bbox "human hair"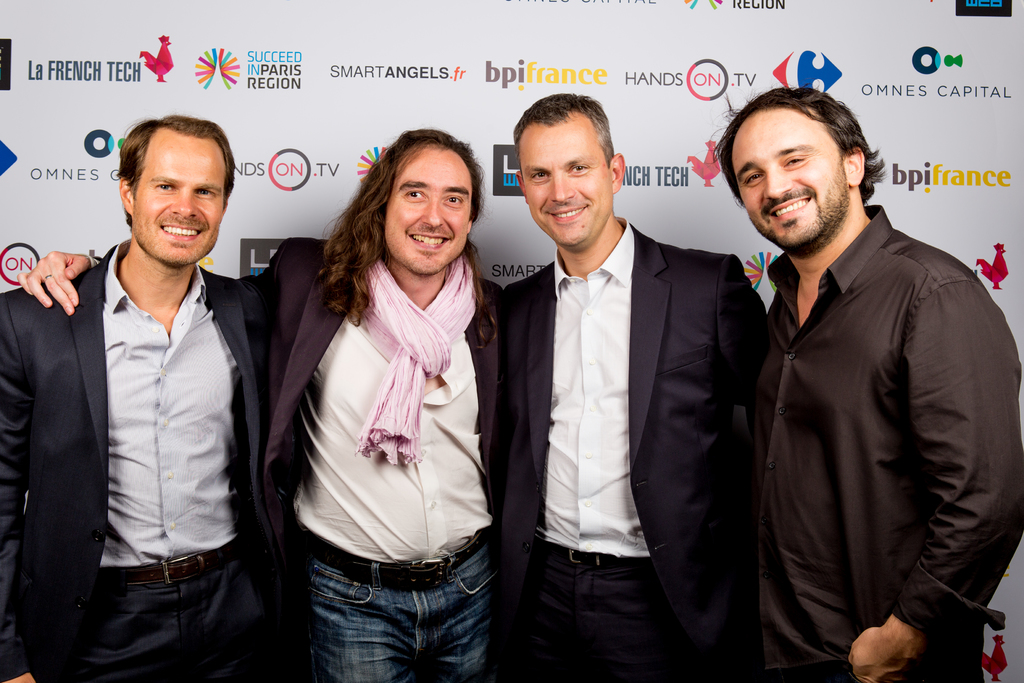
(514,93,615,194)
